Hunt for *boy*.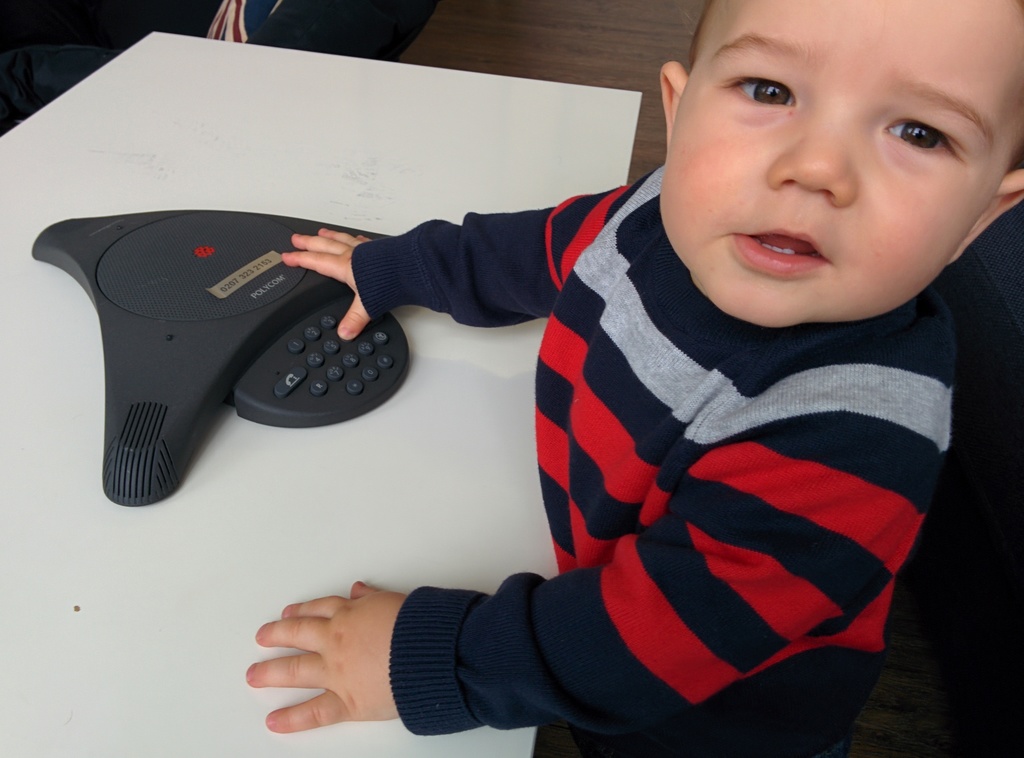
Hunted down at 228,27,964,748.
